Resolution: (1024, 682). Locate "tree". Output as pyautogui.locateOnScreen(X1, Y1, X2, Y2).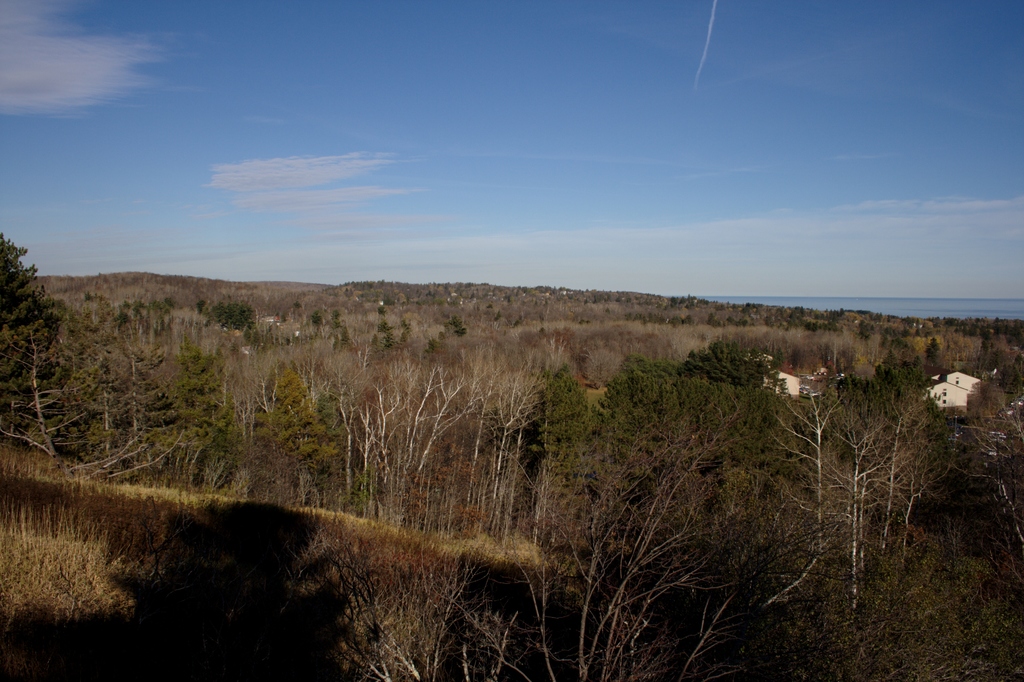
pyautogui.locateOnScreen(526, 353, 600, 566).
